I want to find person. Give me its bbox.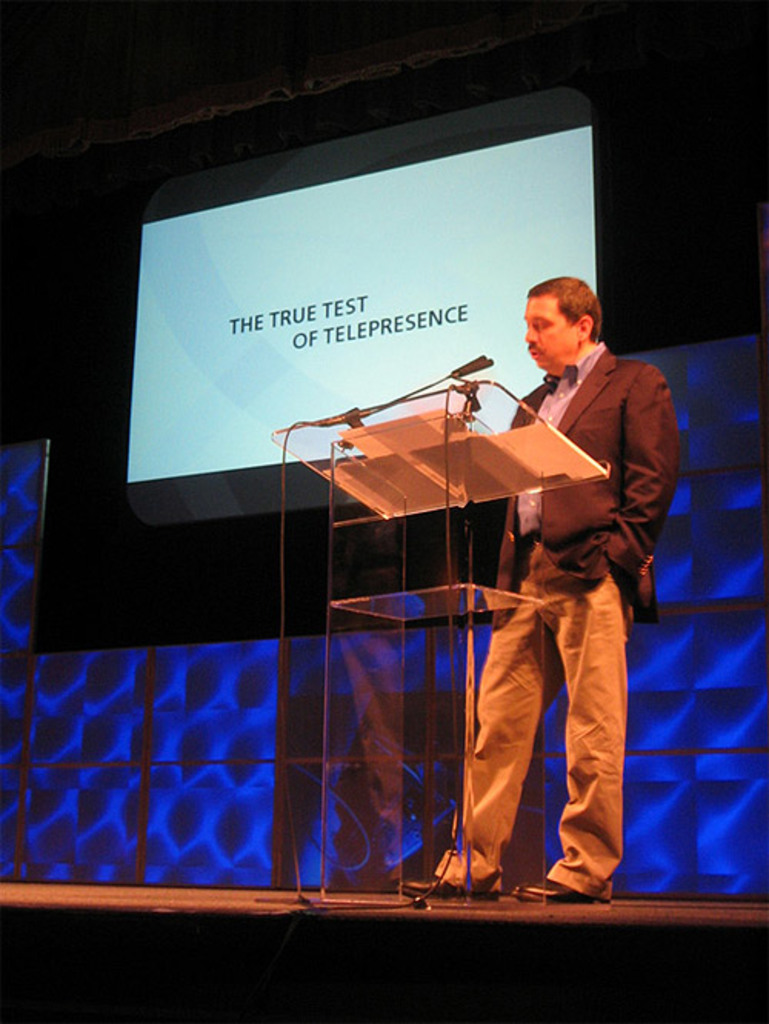
crop(460, 243, 672, 906).
